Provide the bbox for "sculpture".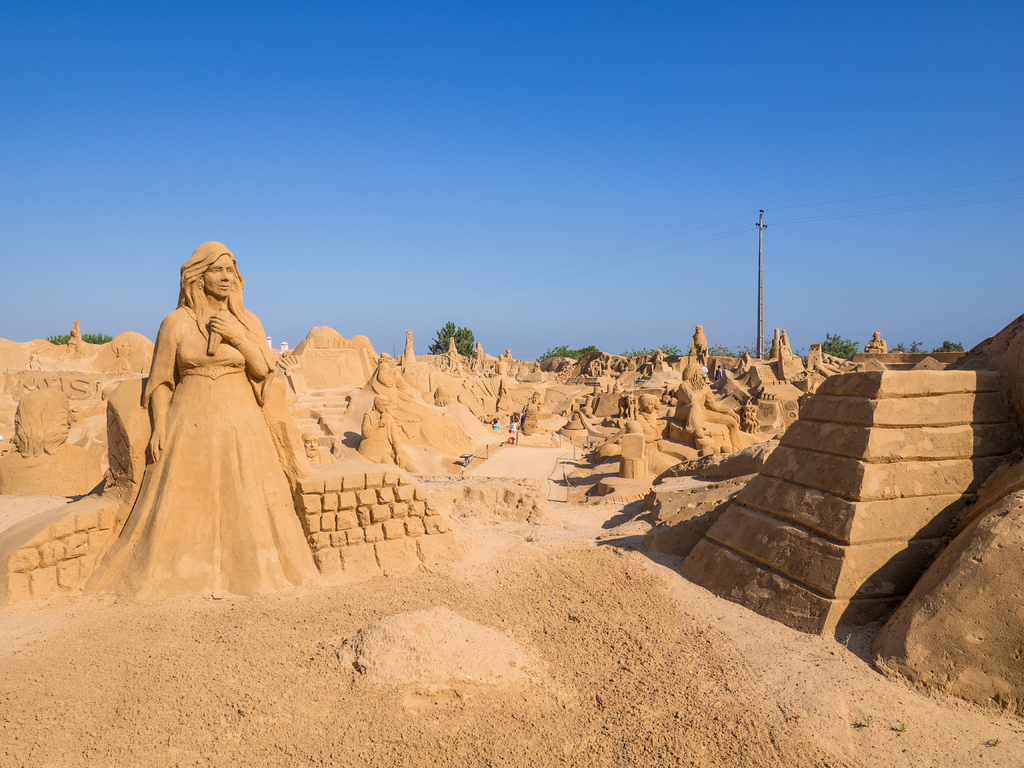
<region>13, 383, 75, 452</region>.
